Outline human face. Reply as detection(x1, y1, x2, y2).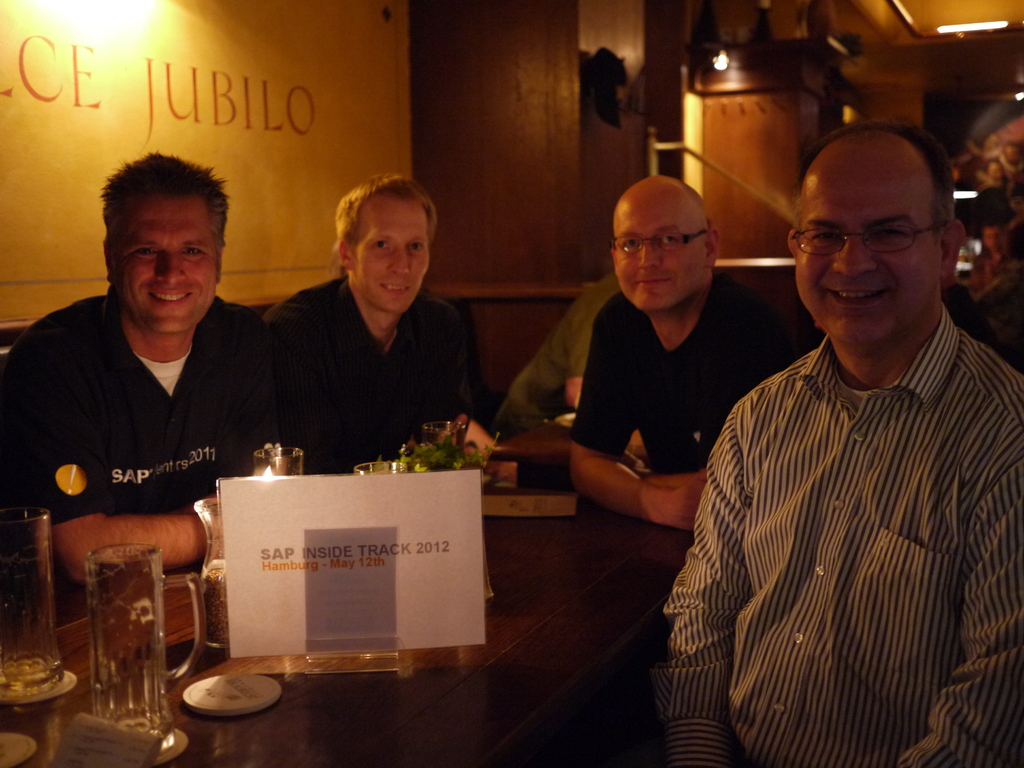
detection(354, 192, 431, 307).
